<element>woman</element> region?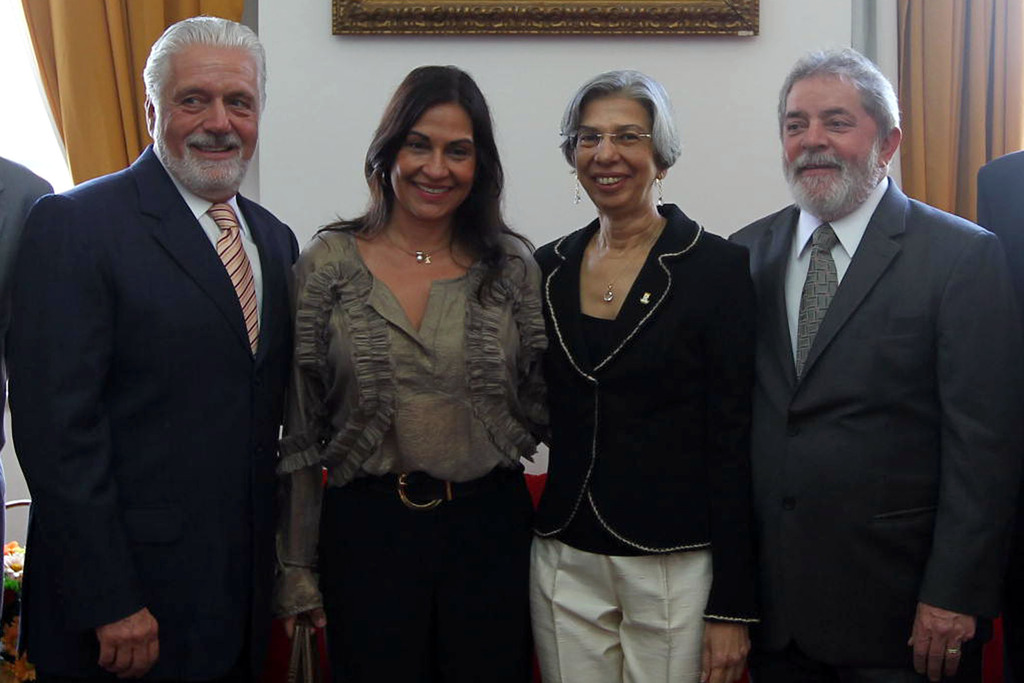
BBox(273, 64, 553, 682)
